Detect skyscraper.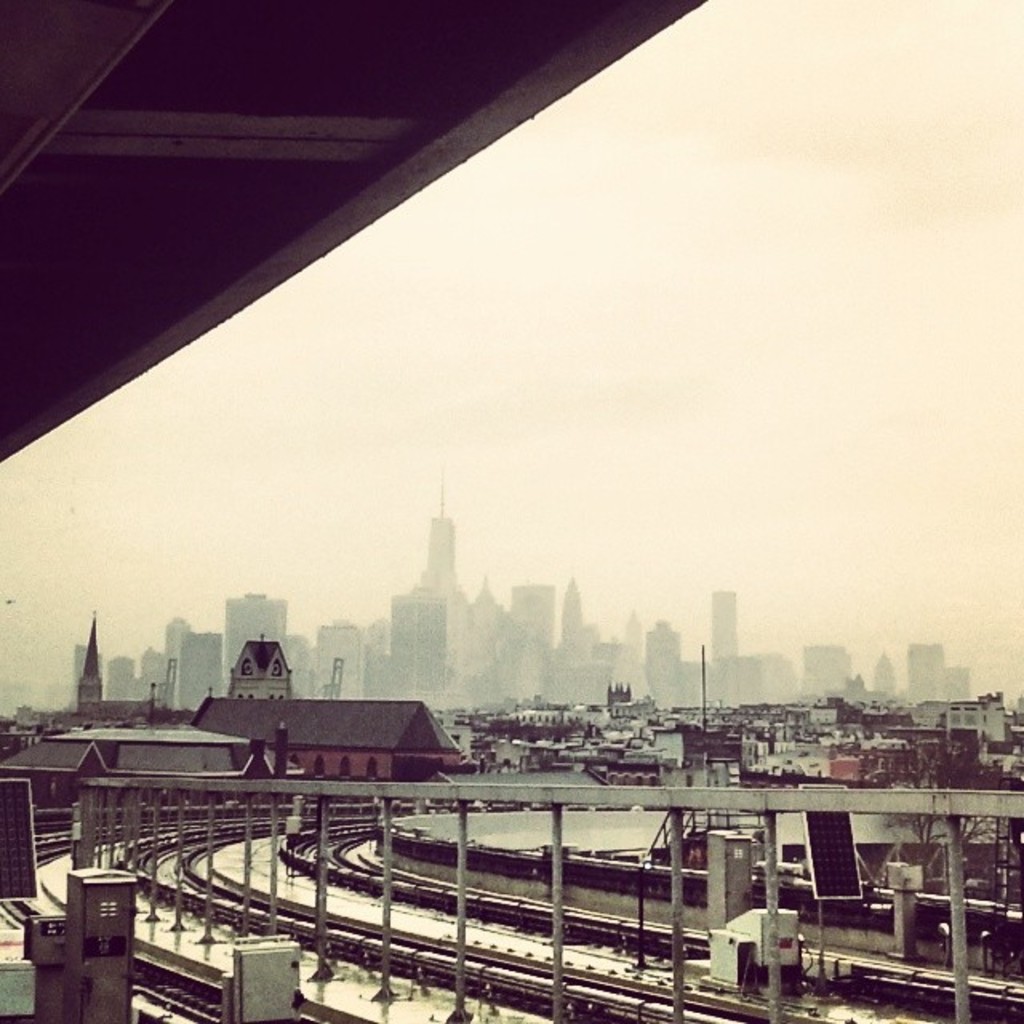
Detected at pyautogui.locateOnScreen(222, 595, 320, 723).
